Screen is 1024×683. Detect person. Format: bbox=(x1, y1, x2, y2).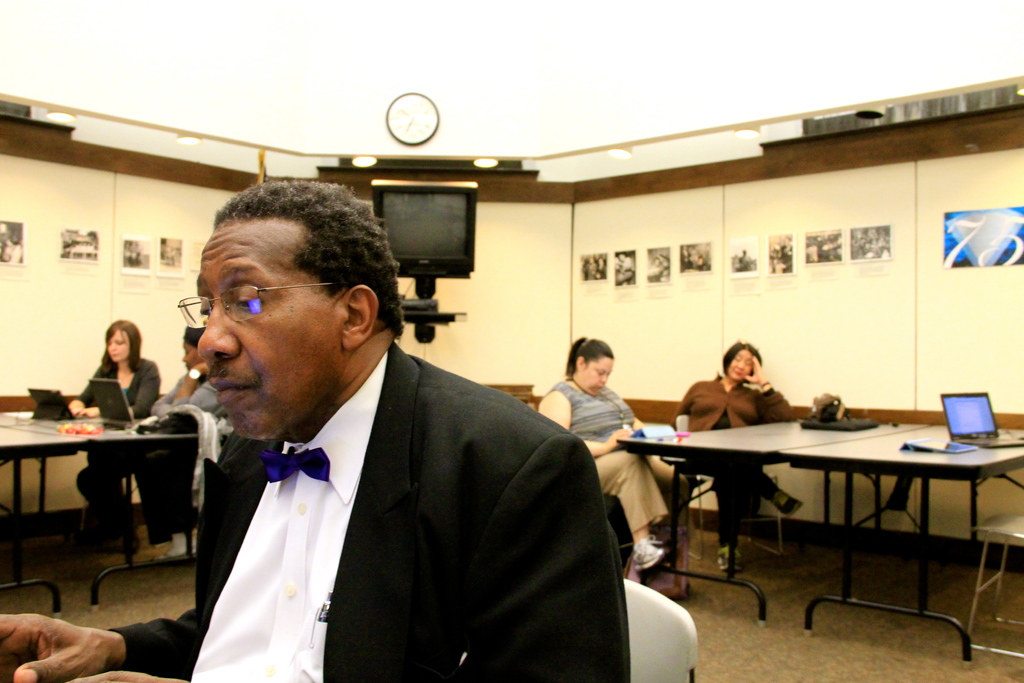
bbox=(548, 342, 689, 563).
